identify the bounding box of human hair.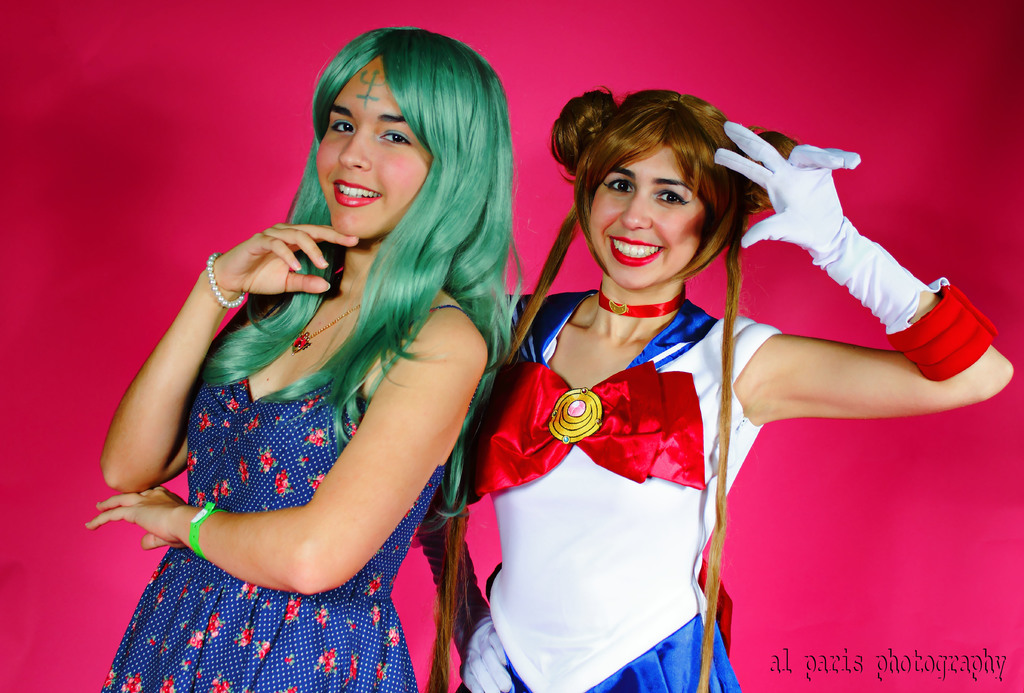
[426,86,801,692].
